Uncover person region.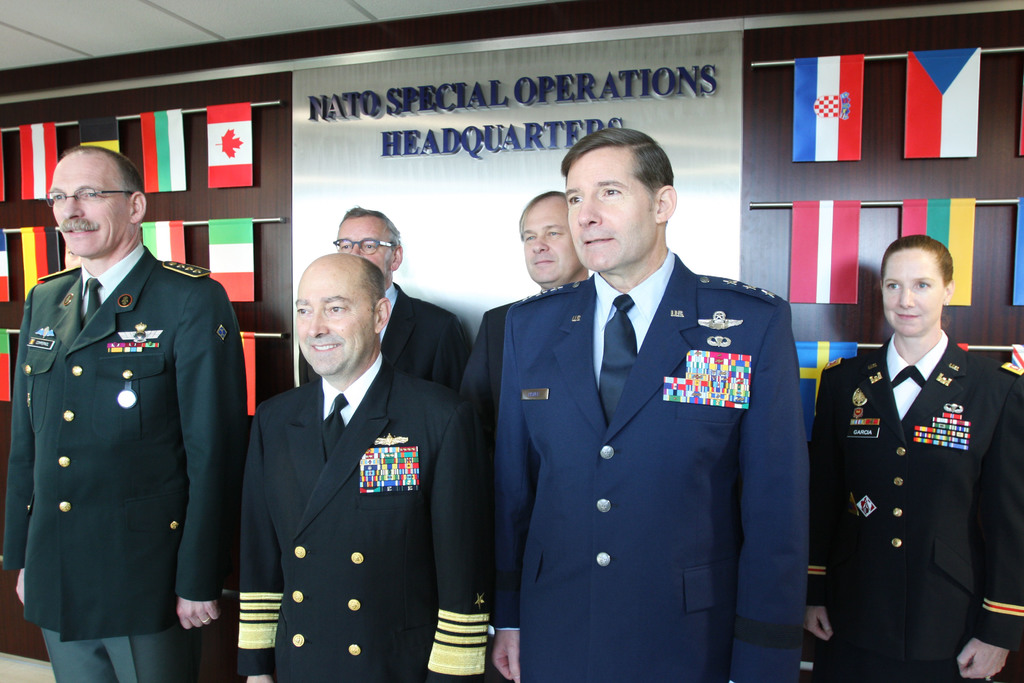
Uncovered: rect(490, 128, 810, 682).
